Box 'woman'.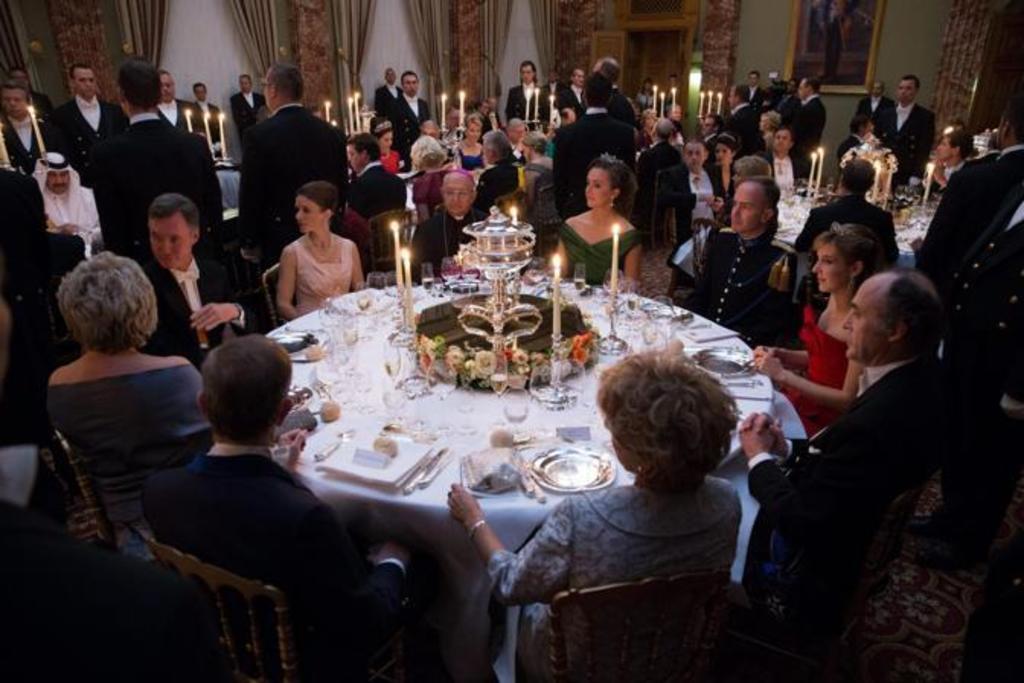
bbox=(707, 134, 741, 215).
